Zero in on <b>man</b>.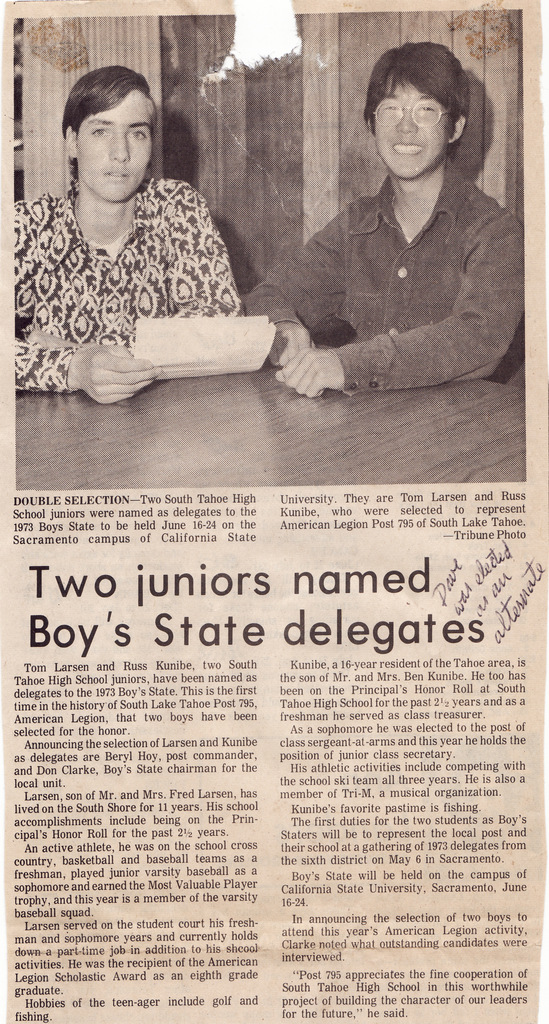
Zeroed in: (261, 42, 524, 398).
